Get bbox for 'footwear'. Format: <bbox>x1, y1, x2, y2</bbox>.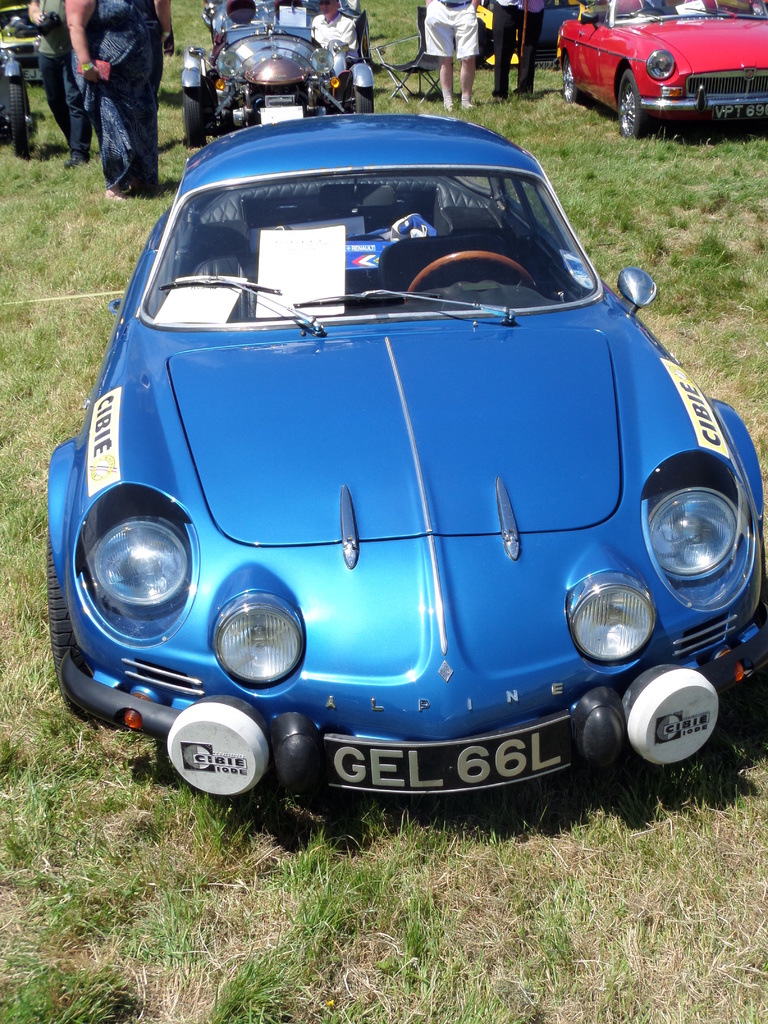
<bbox>445, 99, 455, 113</bbox>.
